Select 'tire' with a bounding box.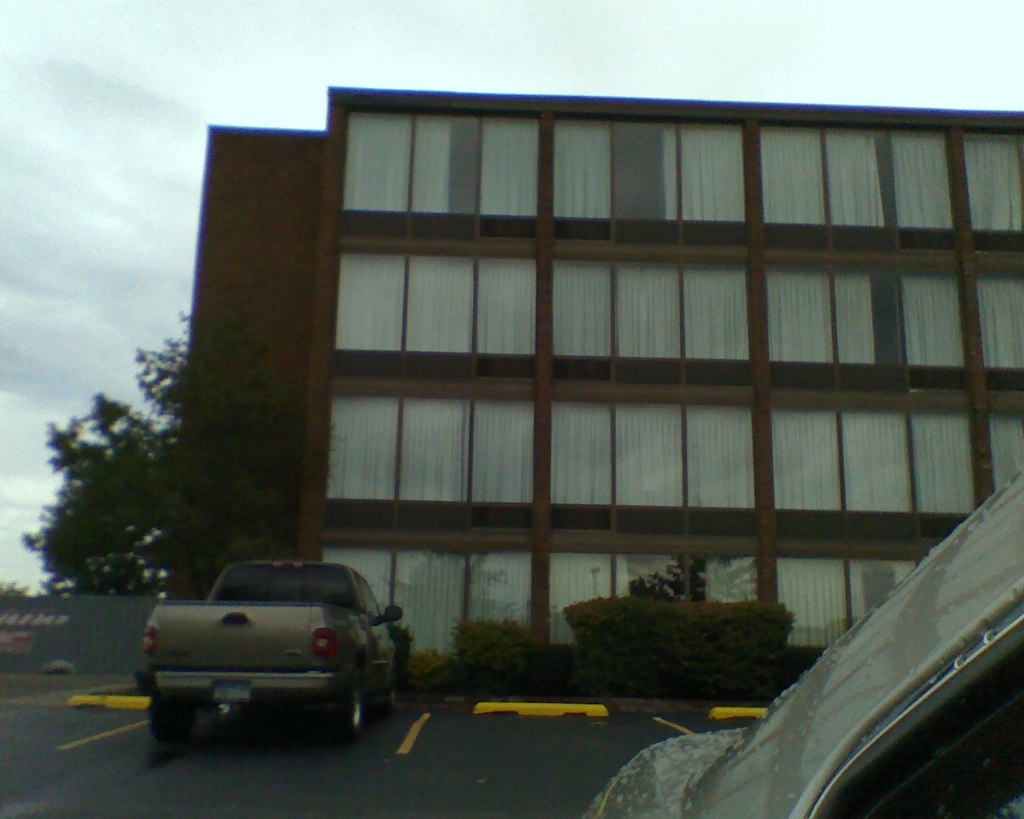
bbox=[373, 672, 396, 718].
